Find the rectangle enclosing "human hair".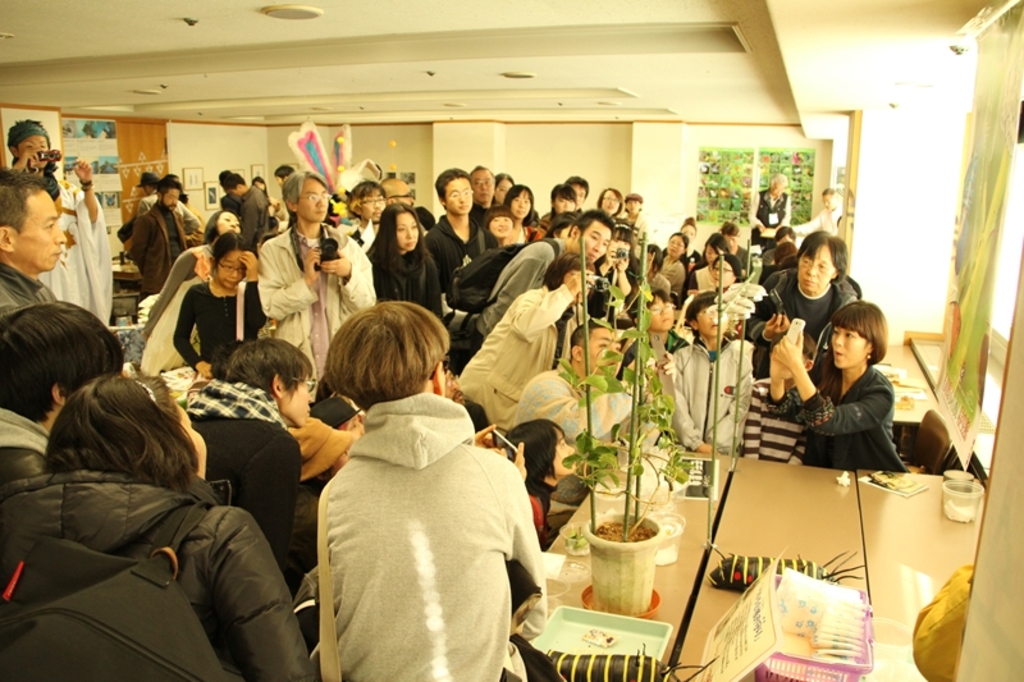
crop(378, 197, 430, 285).
